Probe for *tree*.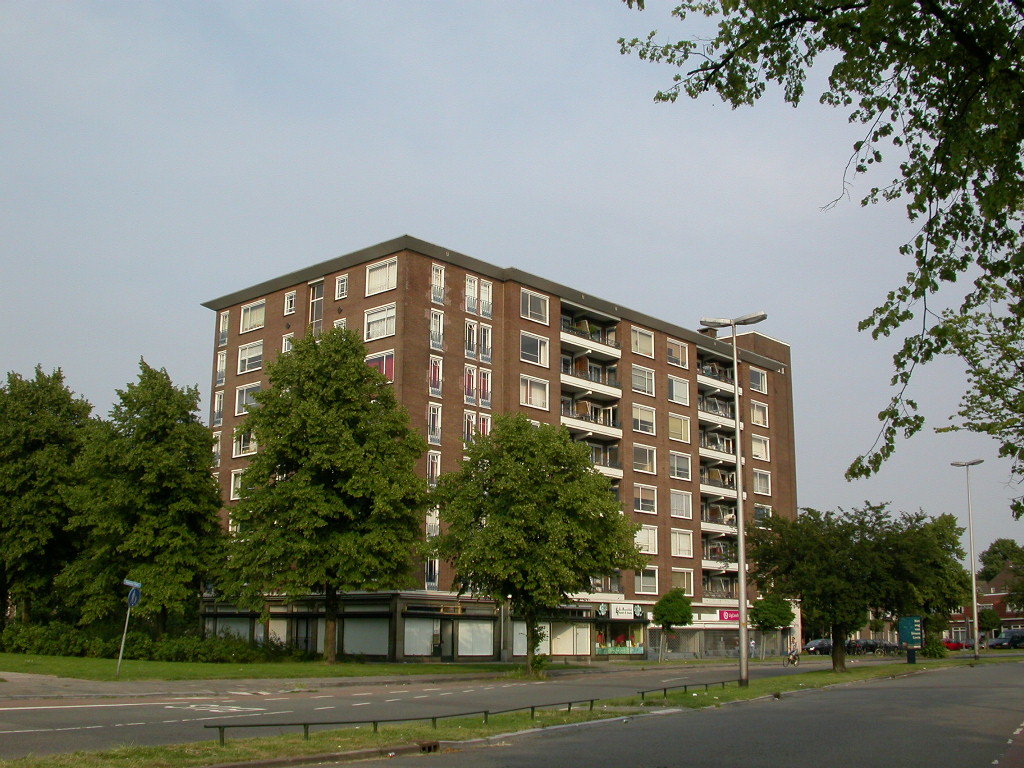
Probe result: <bbox>748, 594, 798, 621</bbox>.
